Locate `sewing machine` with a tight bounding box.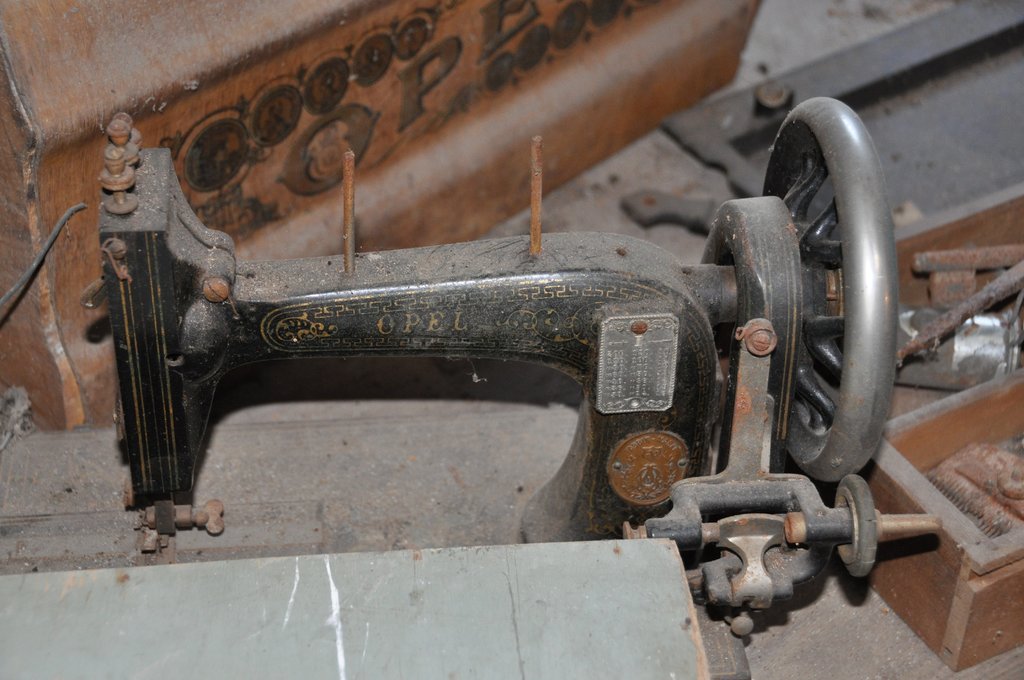
box(83, 84, 940, 679).
